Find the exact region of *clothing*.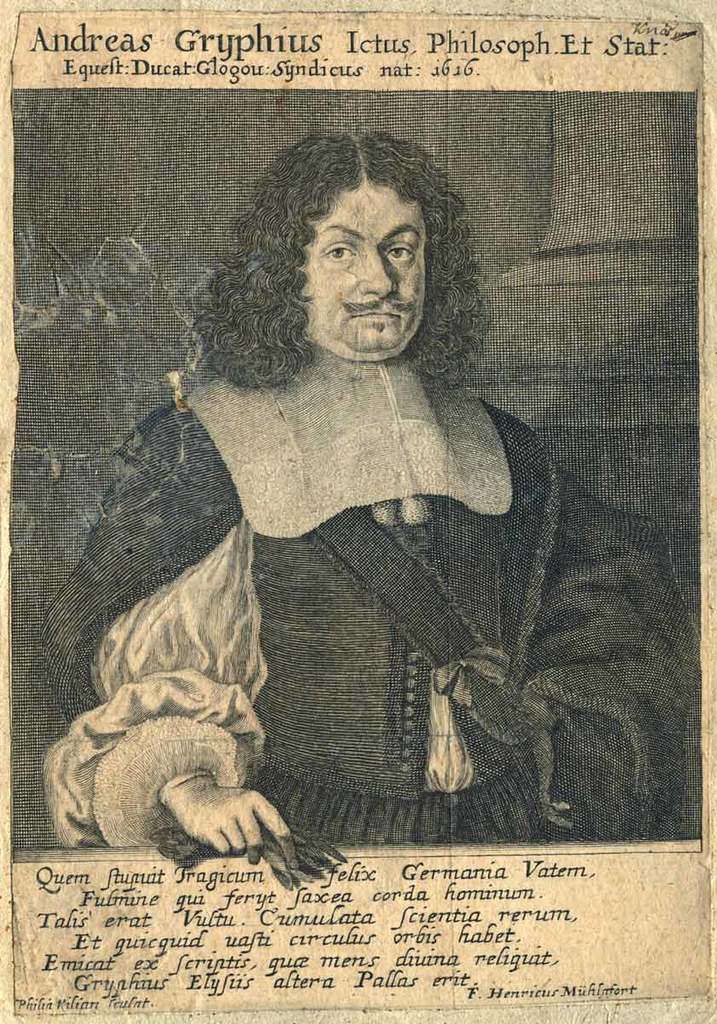
Exact region: <bbox>77, 274, 600, 888</bbox>.
